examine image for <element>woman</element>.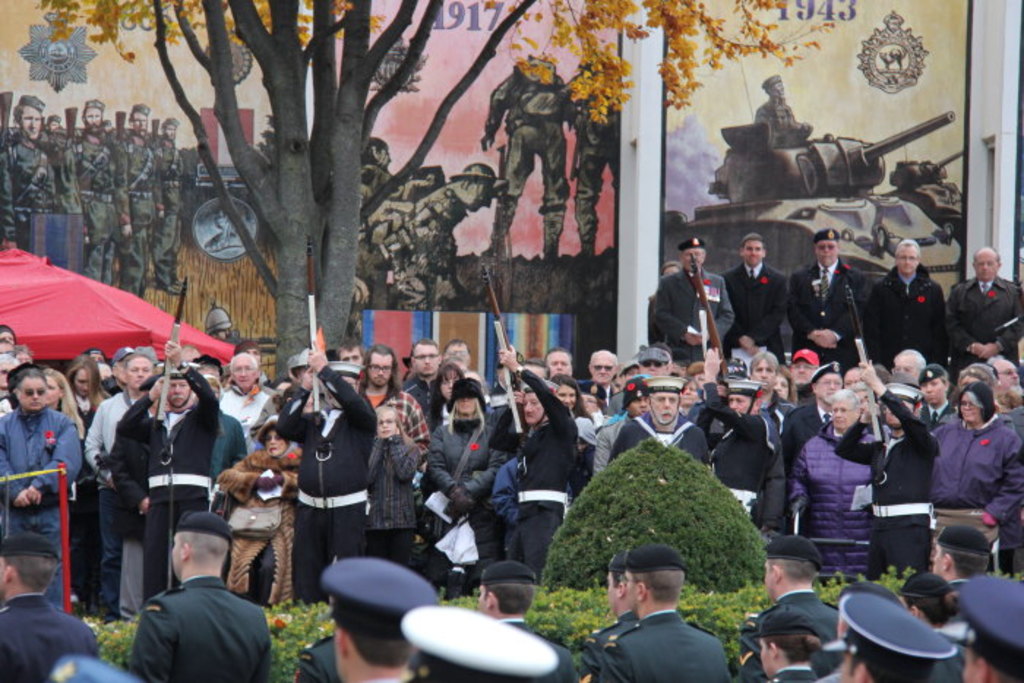
Examination result: x1=63, y1=355, x2=120, y2=437.
